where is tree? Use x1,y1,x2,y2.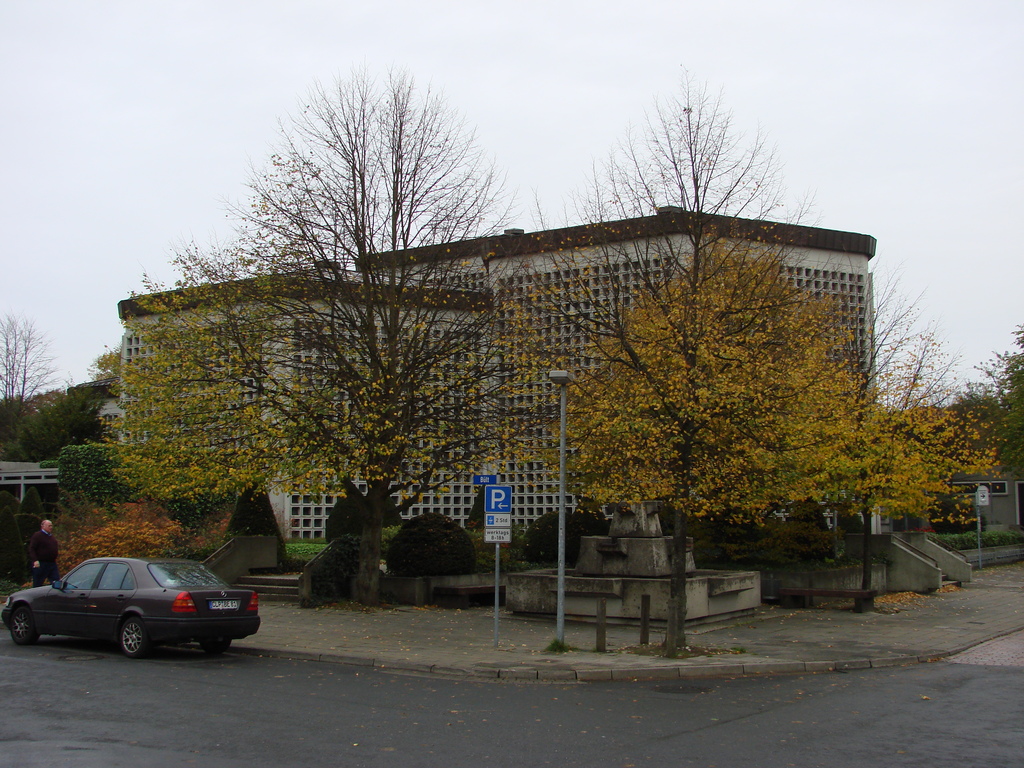
0,315,61,420.
